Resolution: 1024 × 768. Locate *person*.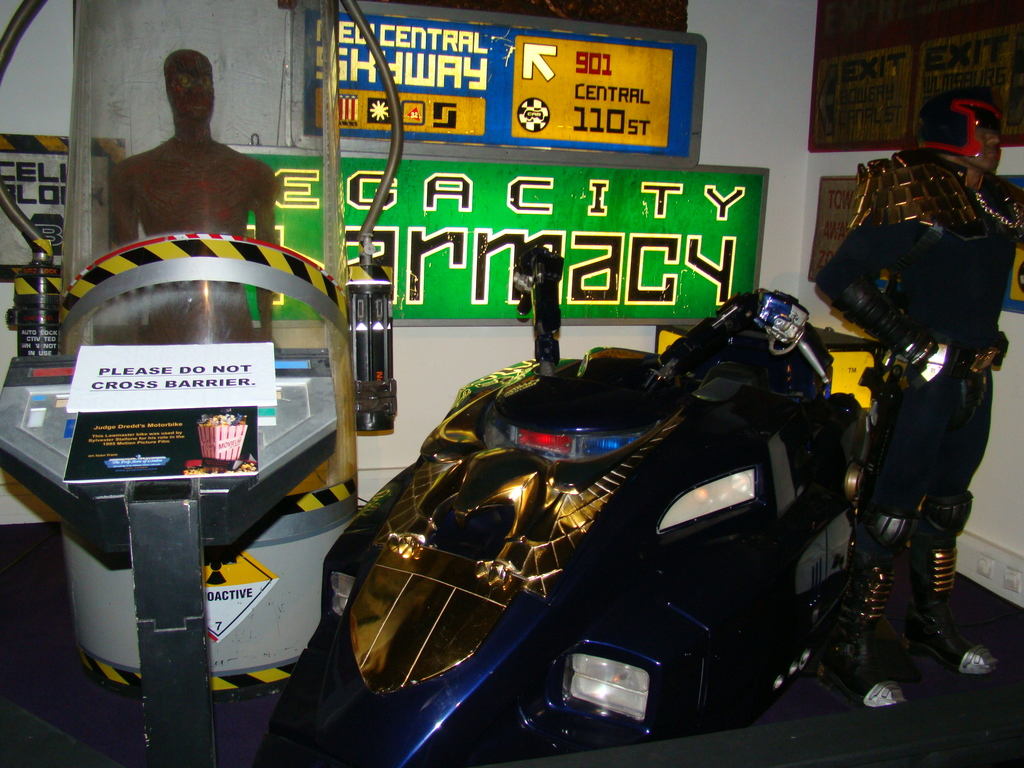
BBox(804, 143, 994, 742).
